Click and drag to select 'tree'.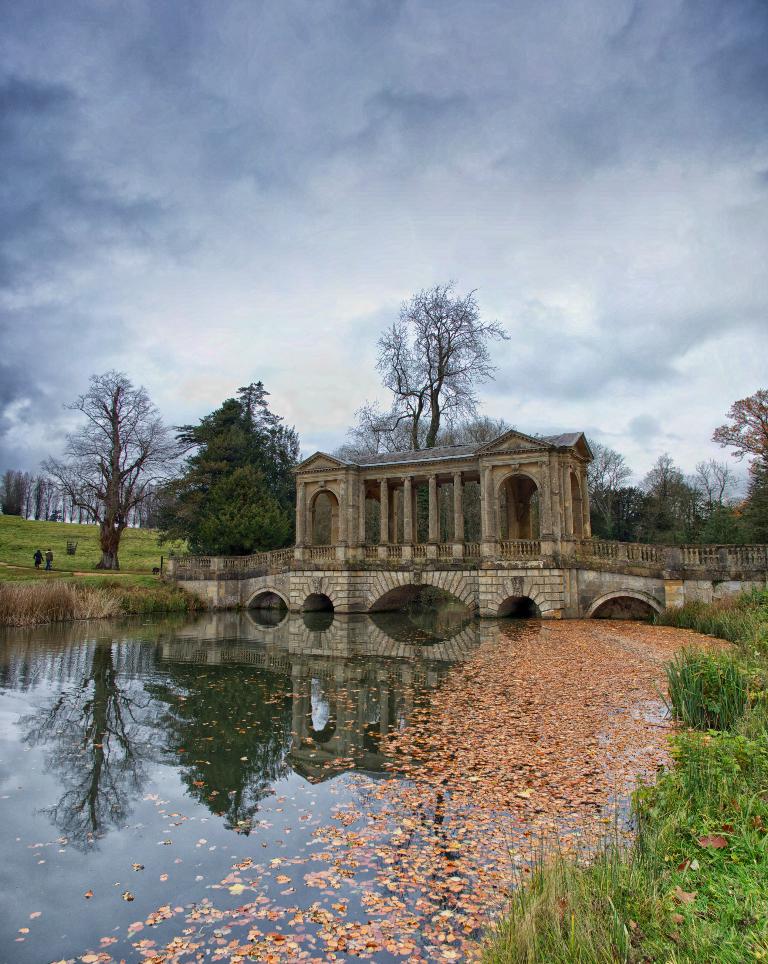
Selection: <bbox>169, 401, 294, 549</bbox>.
